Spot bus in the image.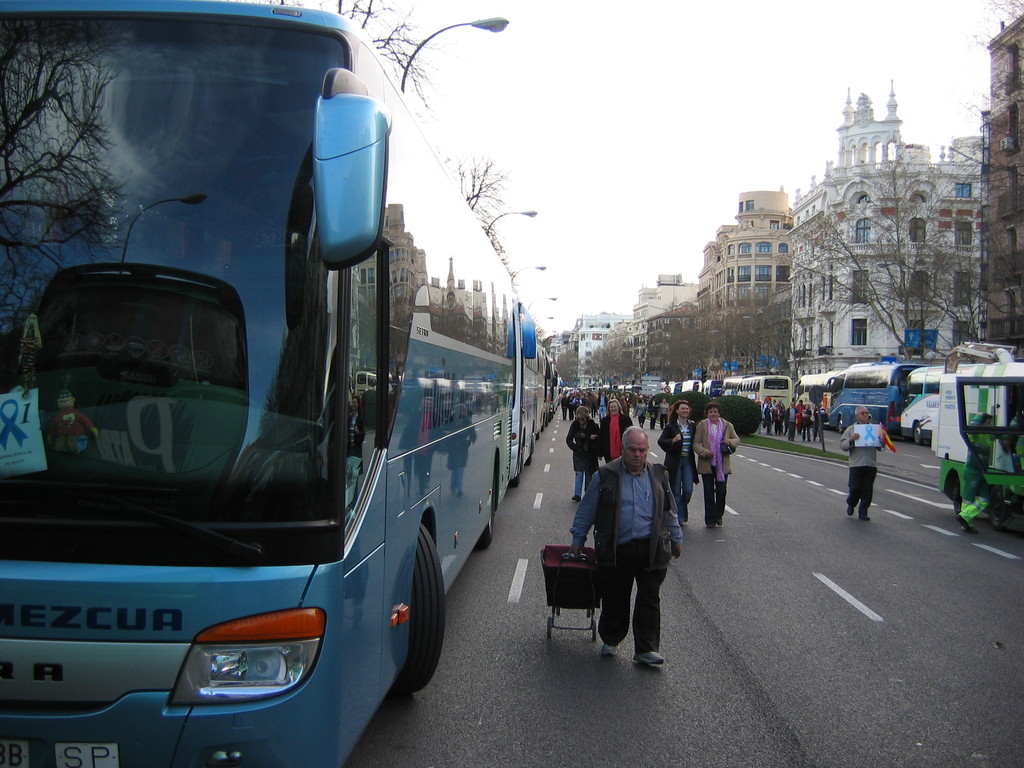
bus found at [x1=515, y1=303, x2=546, y2=477].
